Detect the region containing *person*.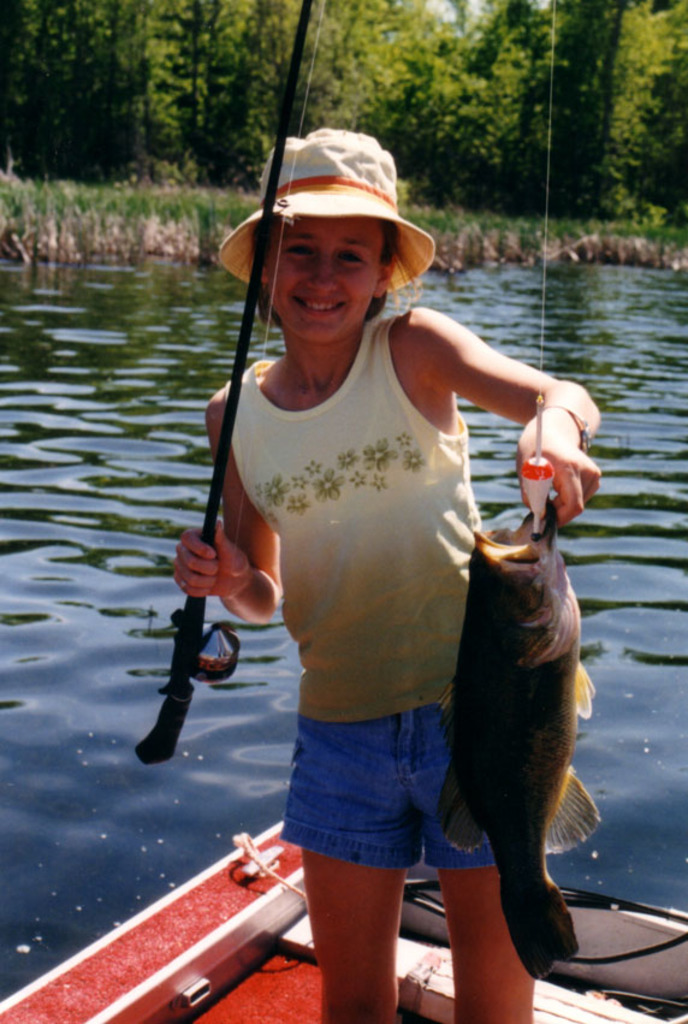
(left=203, top=122, right=574, bottom=1004).
